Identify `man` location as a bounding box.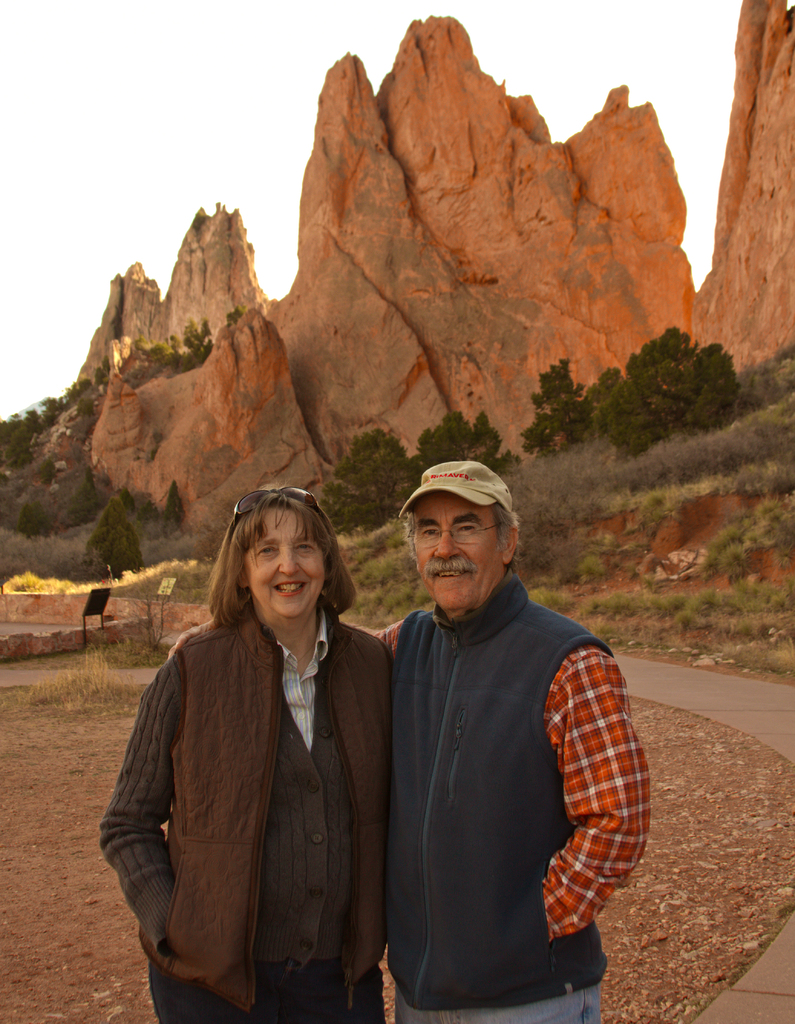
354/455/645/1023.
